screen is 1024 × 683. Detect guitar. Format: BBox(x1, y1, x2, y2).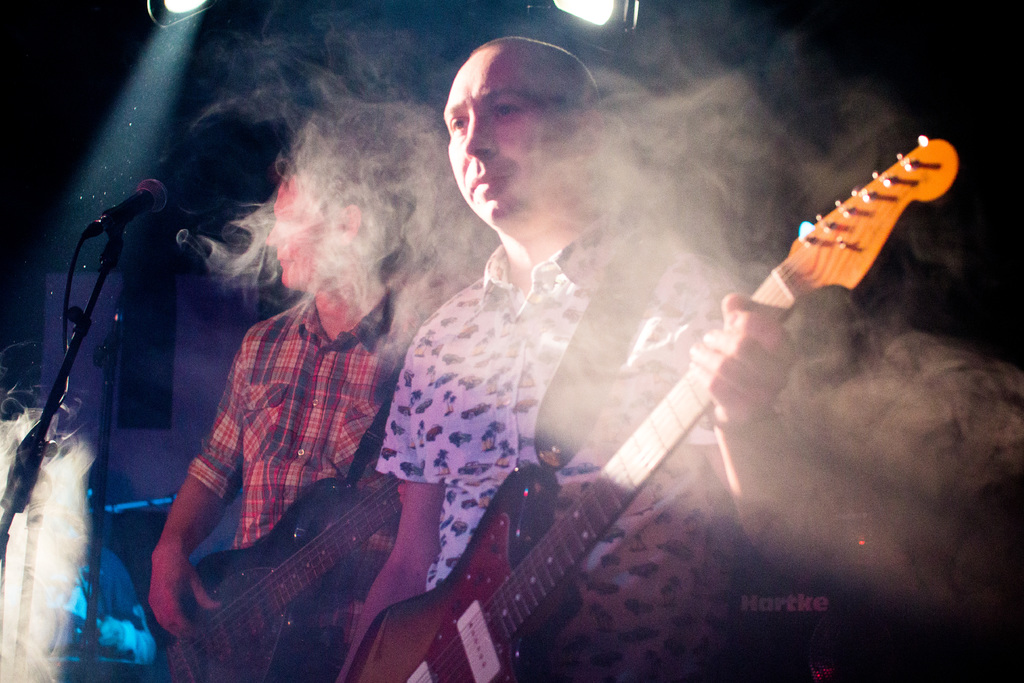
BBox(345, 134, 959, 682).
